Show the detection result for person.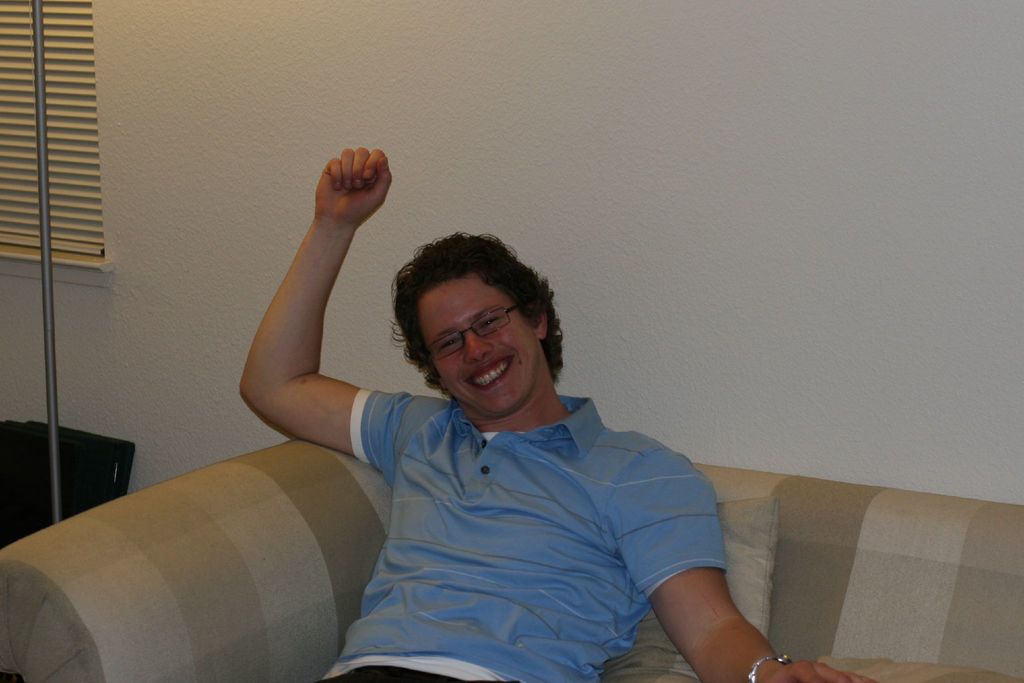
<bbox>194, 224, 767, 682</bbox>.
